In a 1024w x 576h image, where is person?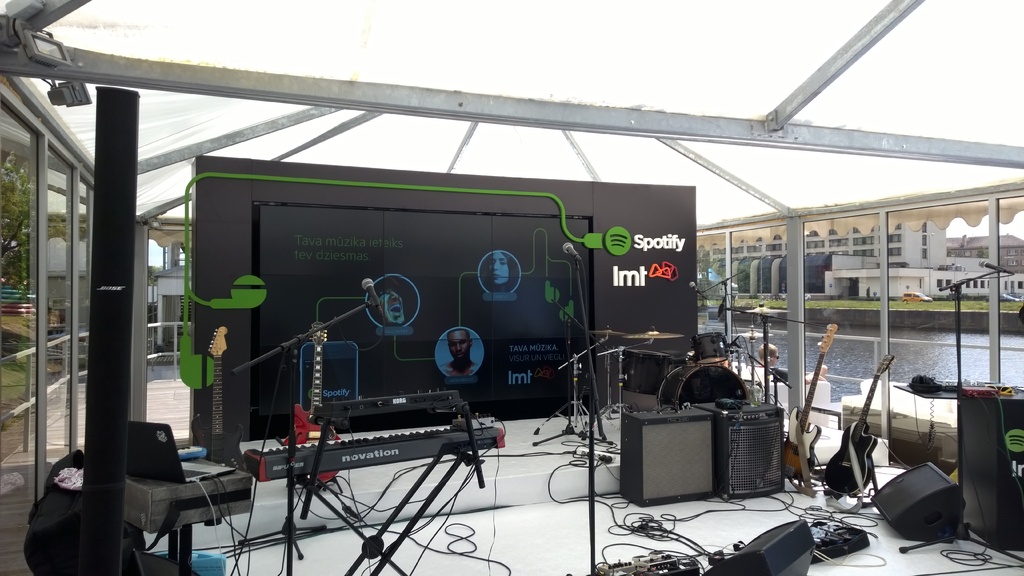
region(438, 329, 478, 378).
